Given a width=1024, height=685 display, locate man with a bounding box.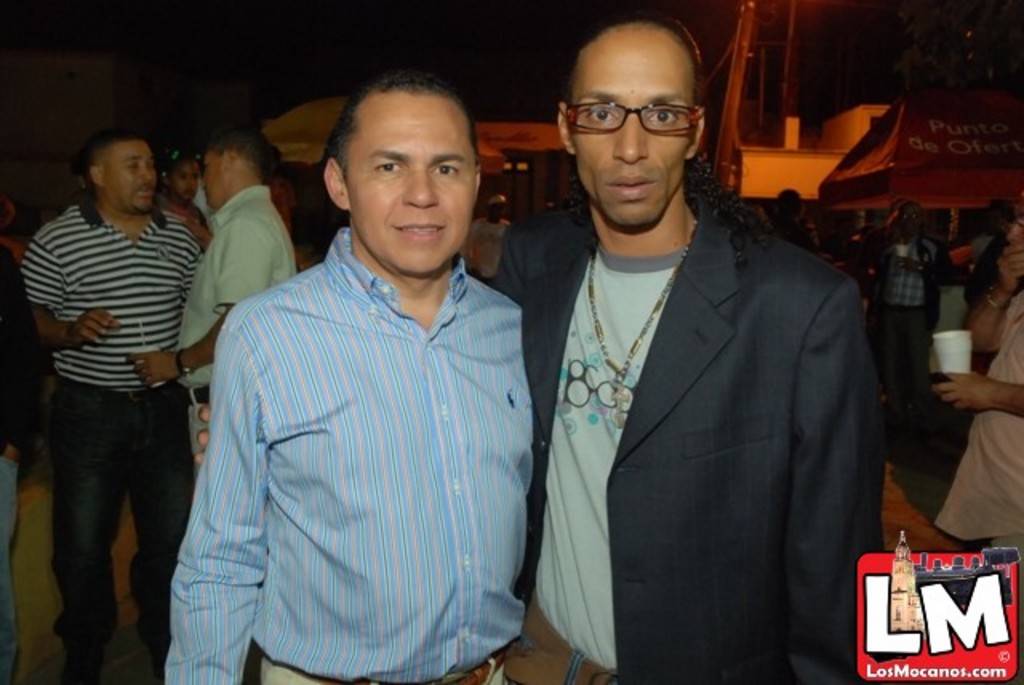
Located: 160, 66, 541, 683.
